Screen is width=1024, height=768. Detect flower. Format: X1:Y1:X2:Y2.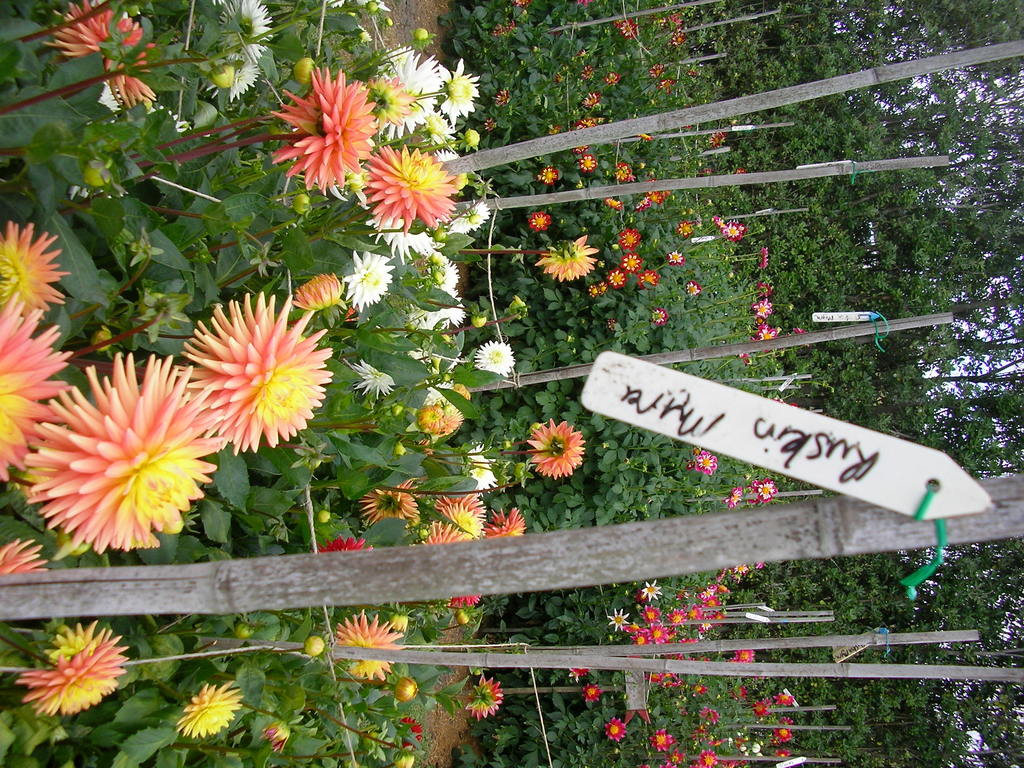
724:487:745:508.
